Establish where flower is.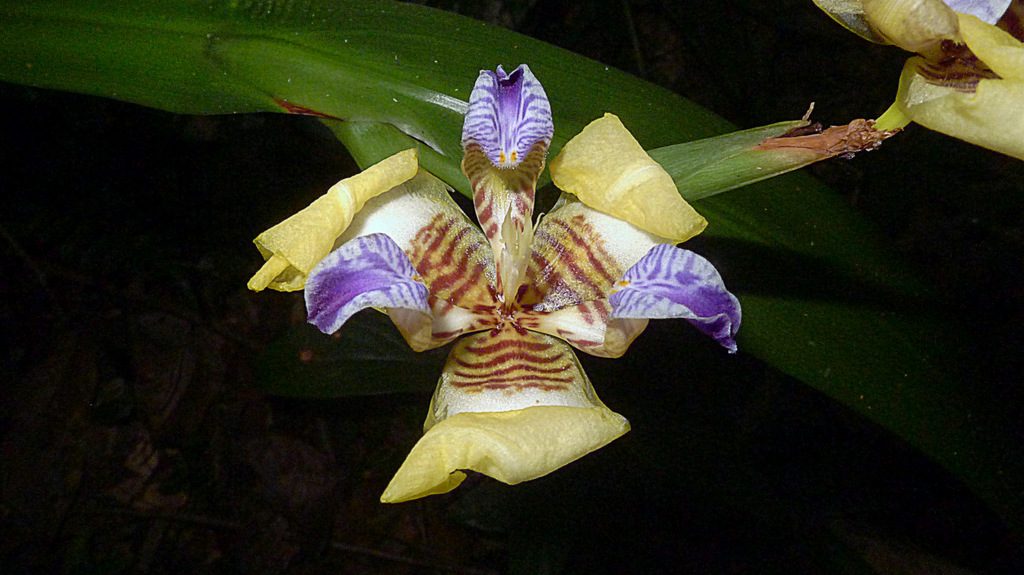
Established at (left=809, top=0, right=1023, bottom=157).
